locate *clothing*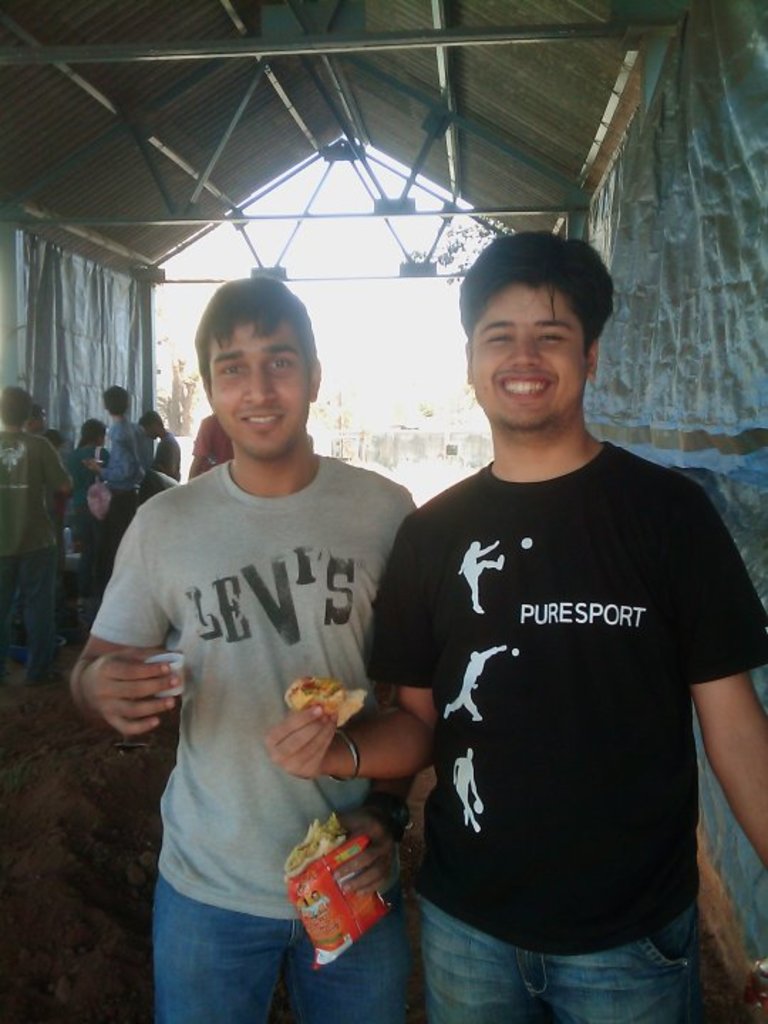
pyautogui.locateOnScreen(192, 411, 233, 479)
